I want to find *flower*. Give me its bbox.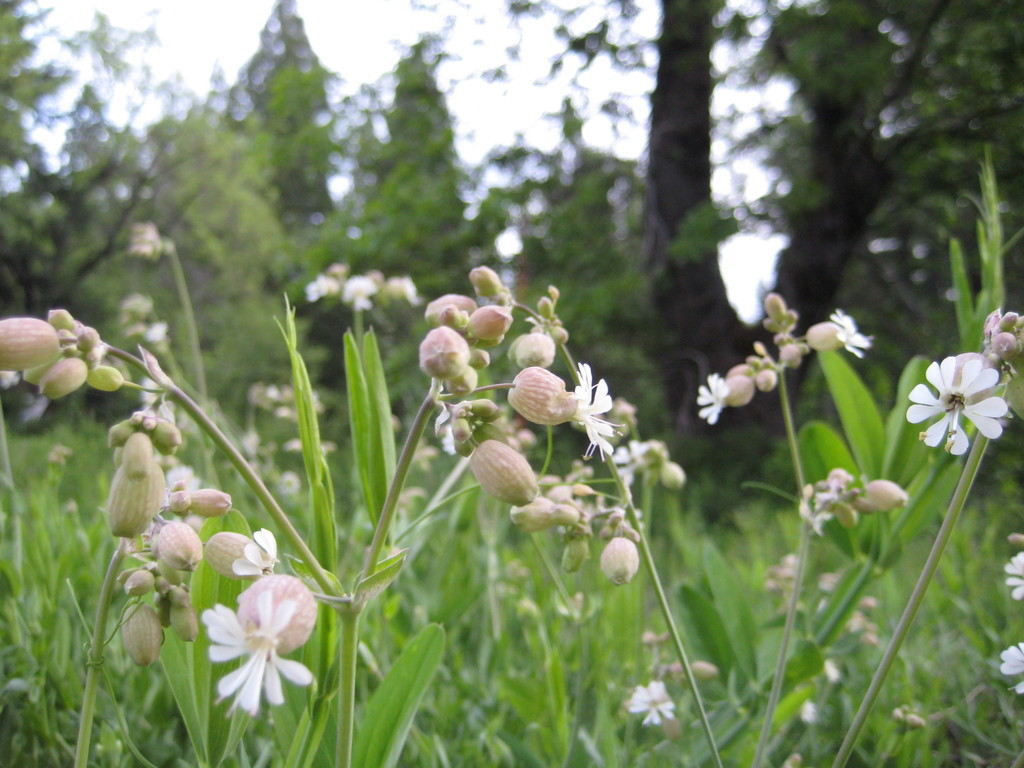
<bbox>1001, 549, 1023, 597</bbox>.
